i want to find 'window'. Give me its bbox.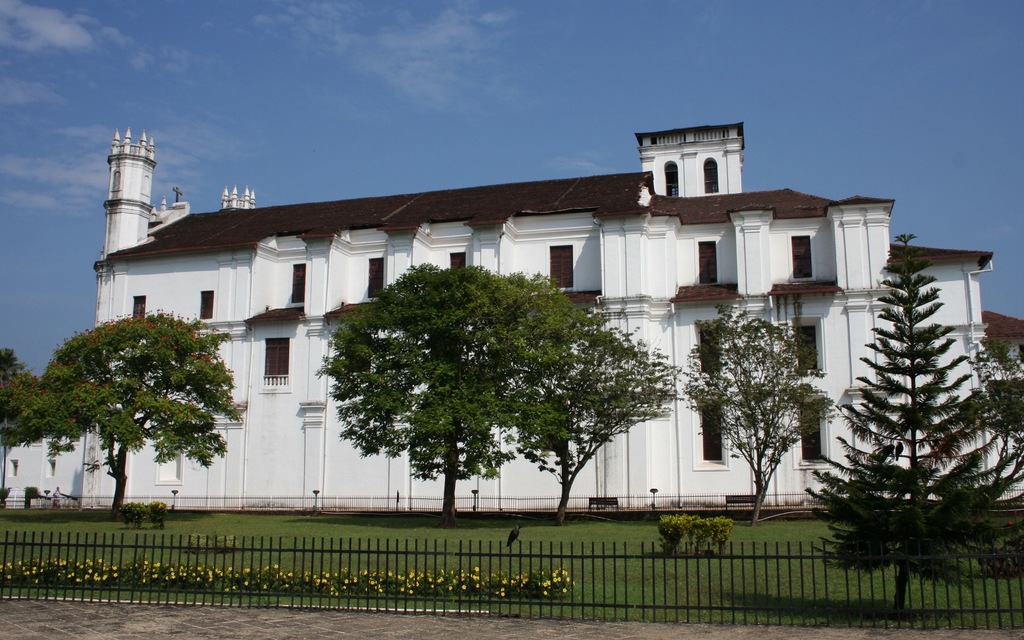
<bbox>444, 249, 473, 278</bbox>.
